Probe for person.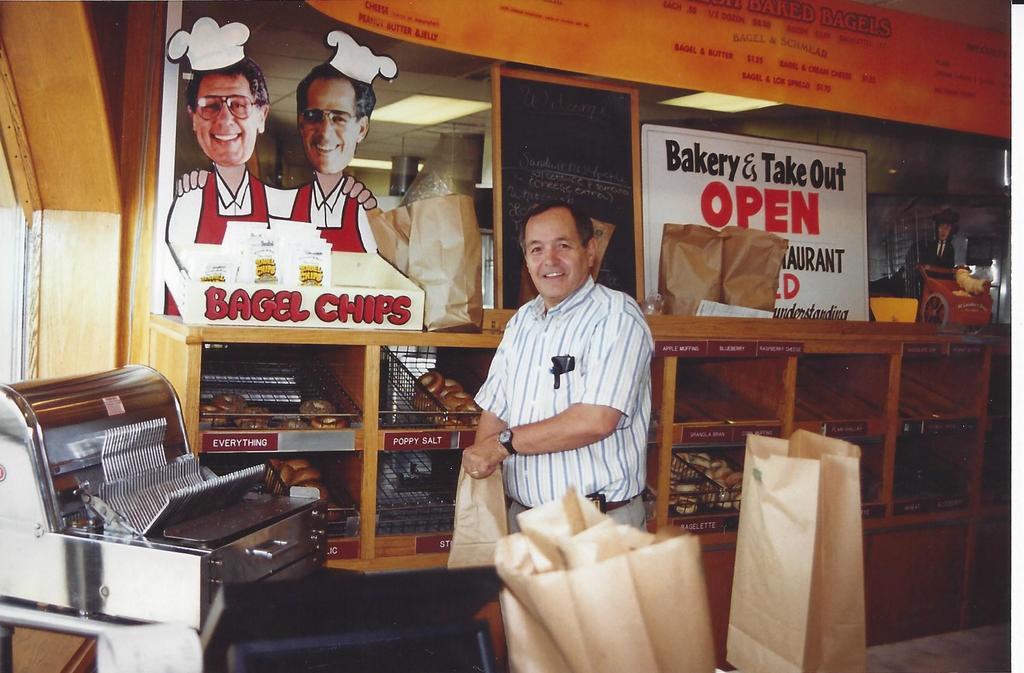
Probe result: bbox=(464, 202, 676, 537).
